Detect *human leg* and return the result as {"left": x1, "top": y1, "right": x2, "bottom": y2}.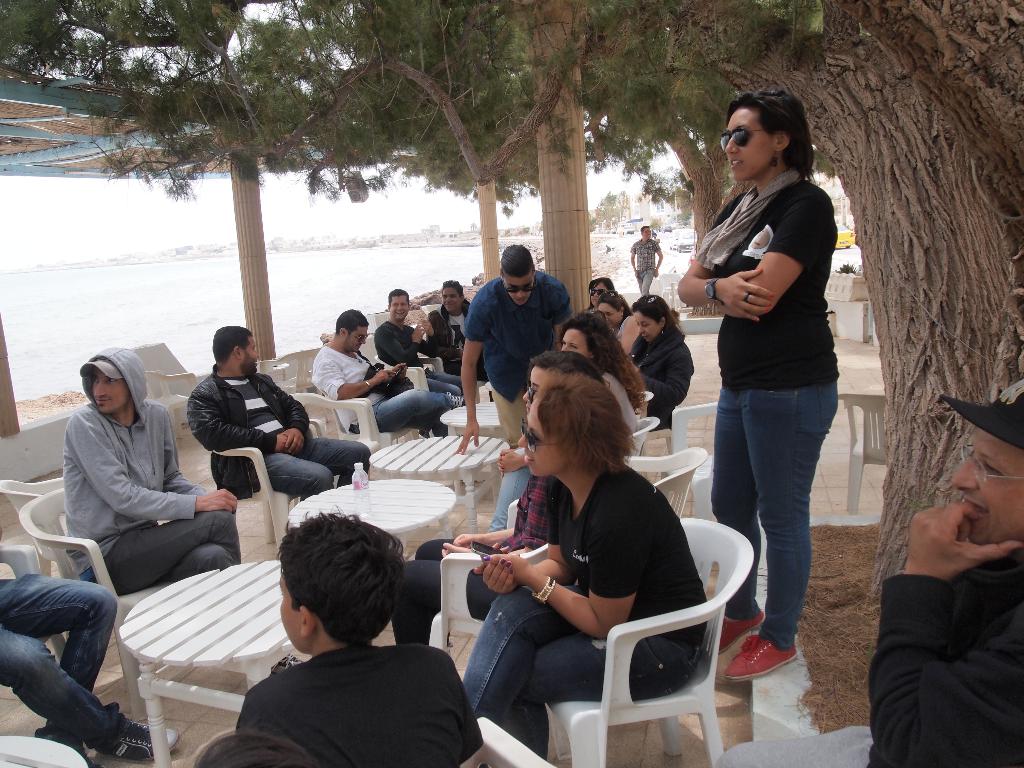
{"left": 431, "top": 413, "right": 450, "bottom": 439}.
